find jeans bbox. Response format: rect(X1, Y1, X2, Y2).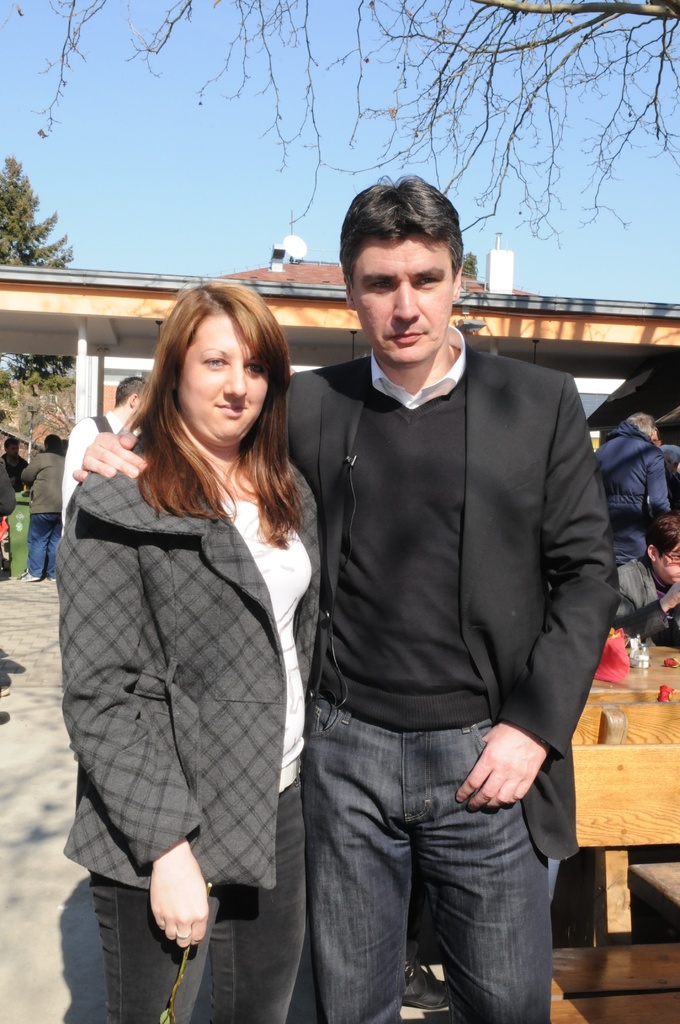
rect(28, 517, 59, 577).
